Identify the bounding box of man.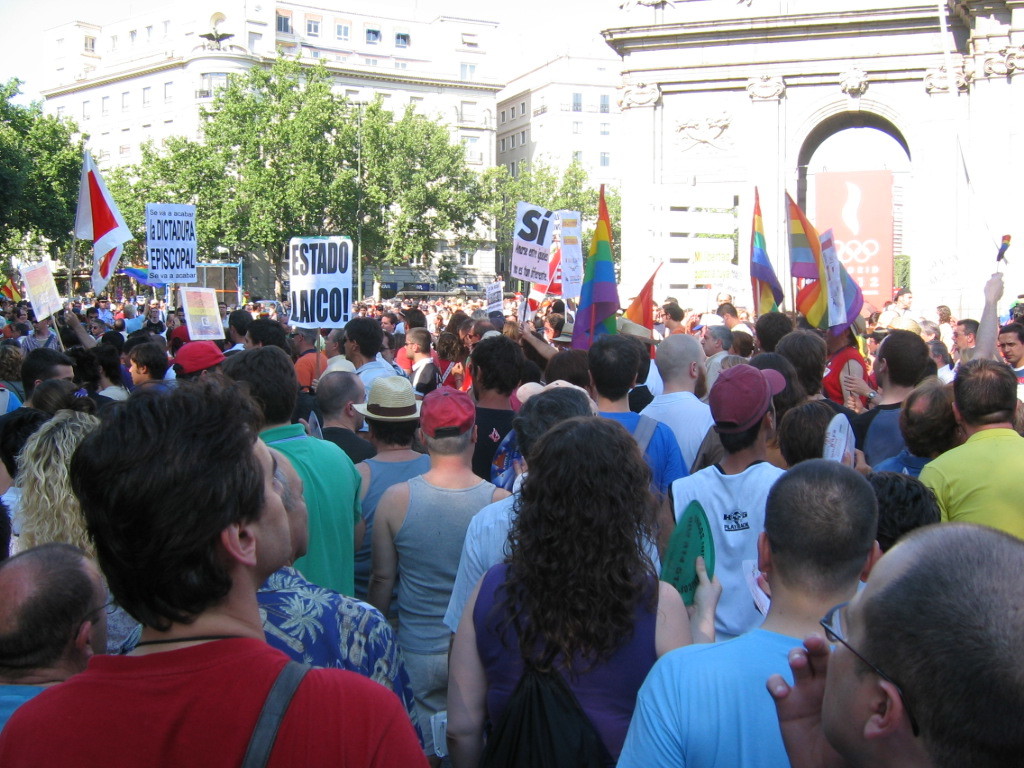
bbox(592, 329, 694, 562).
